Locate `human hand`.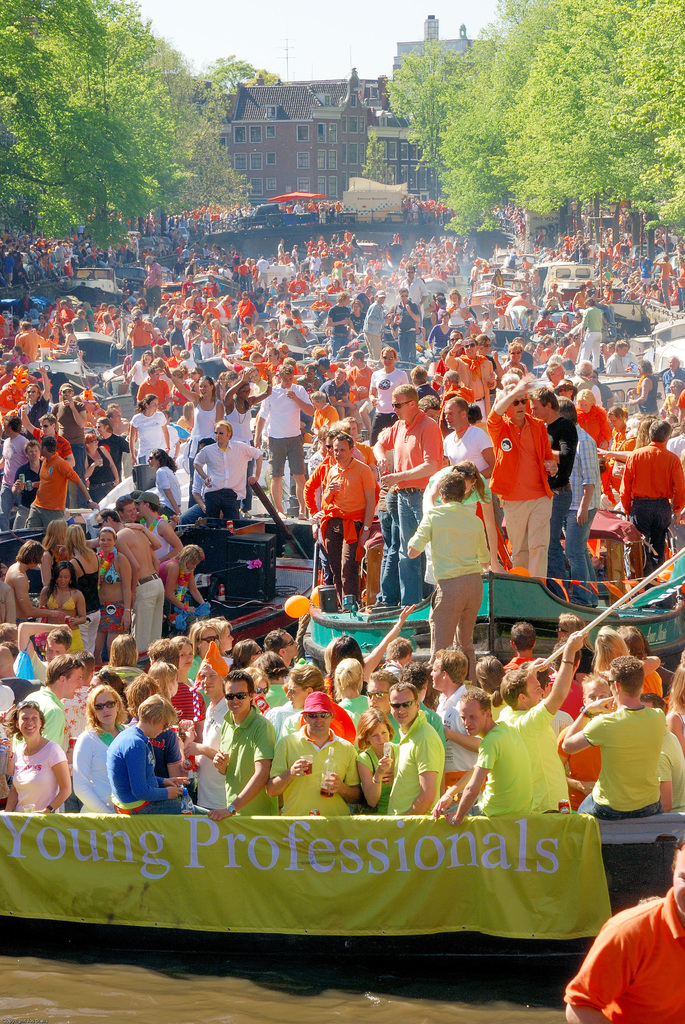
Bounding box: [left=516, top=374, right=537, bottom=395].
